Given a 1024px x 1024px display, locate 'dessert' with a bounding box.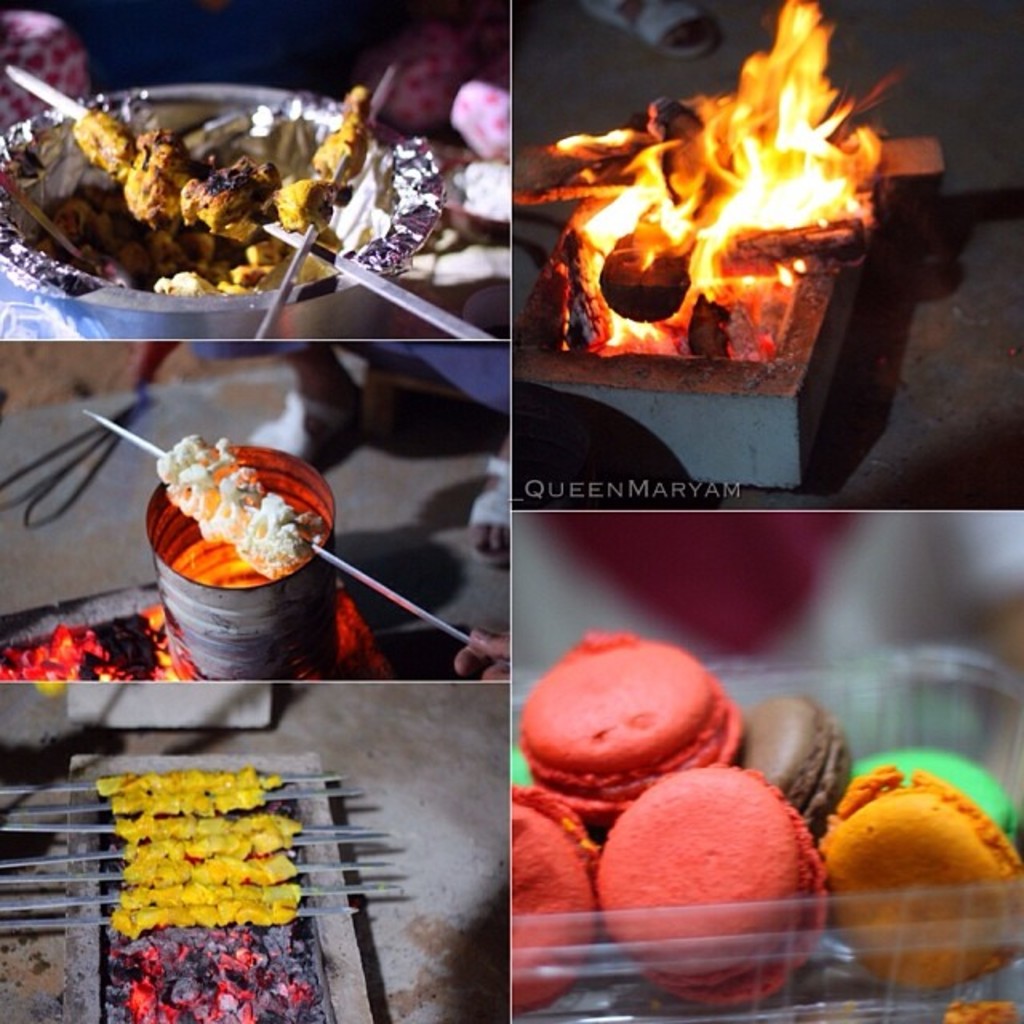
Located: (523,632,746,830).
